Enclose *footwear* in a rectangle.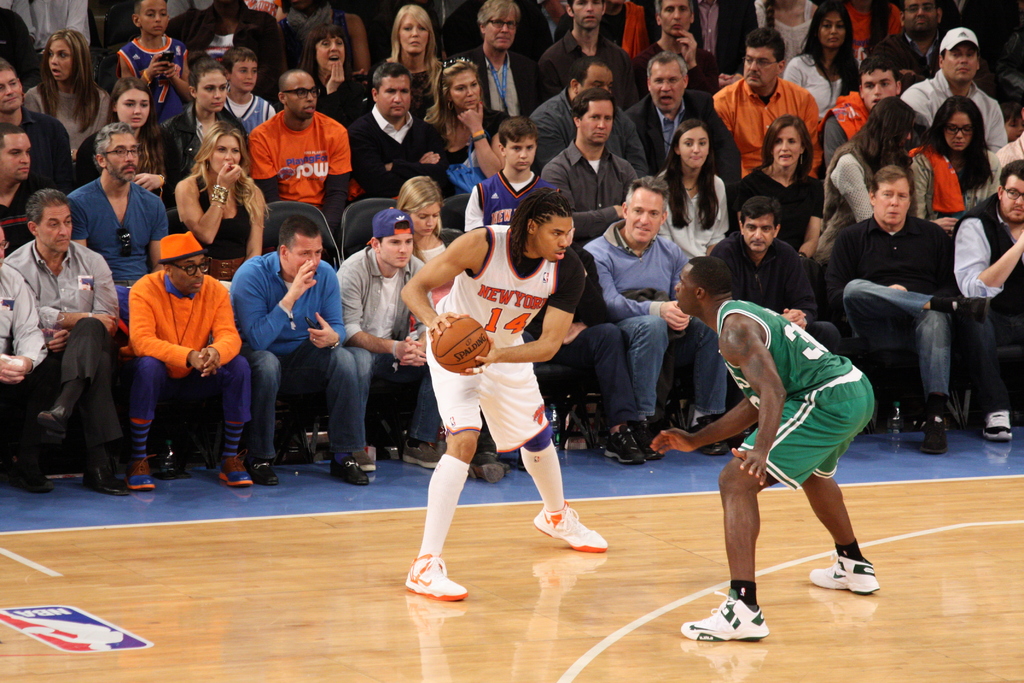
683:597:769:642.
